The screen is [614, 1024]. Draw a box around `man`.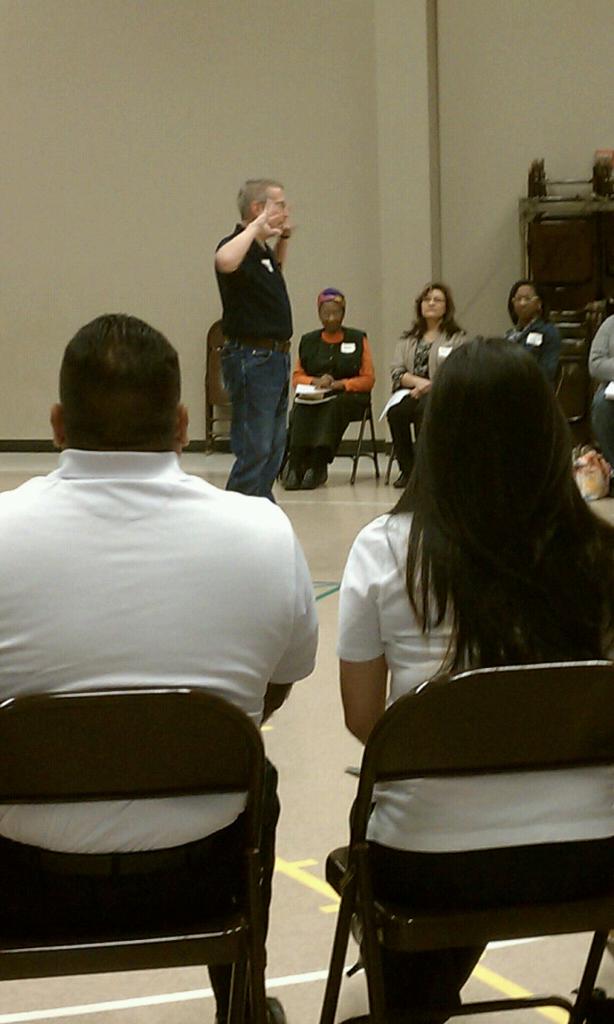
216 174 301 508.
